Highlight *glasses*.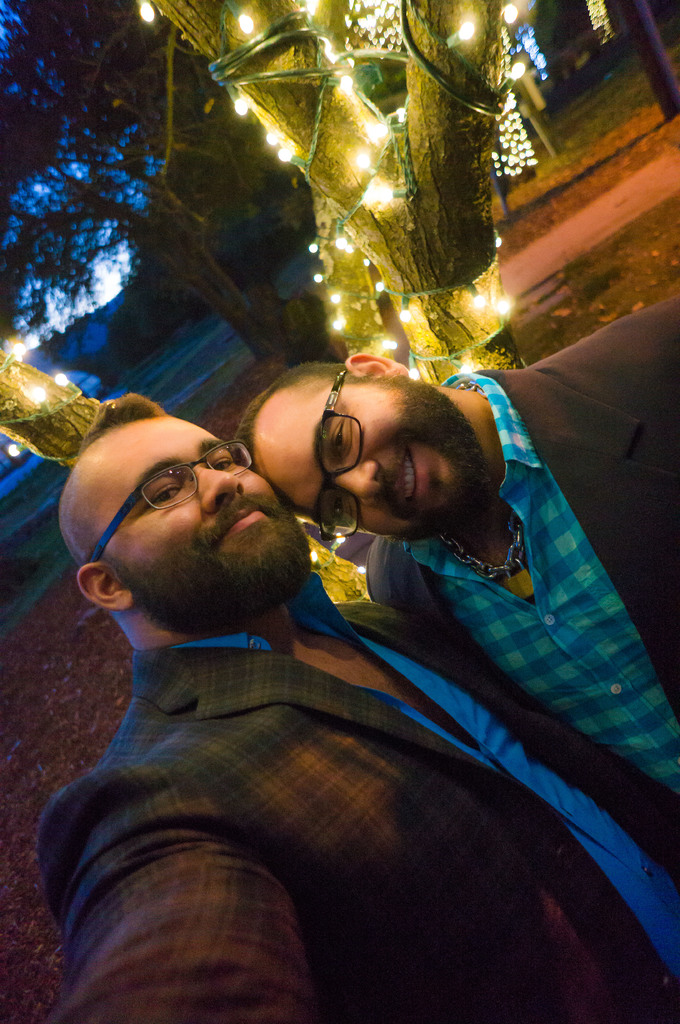
Highlighted region: 77:445:274:536.
